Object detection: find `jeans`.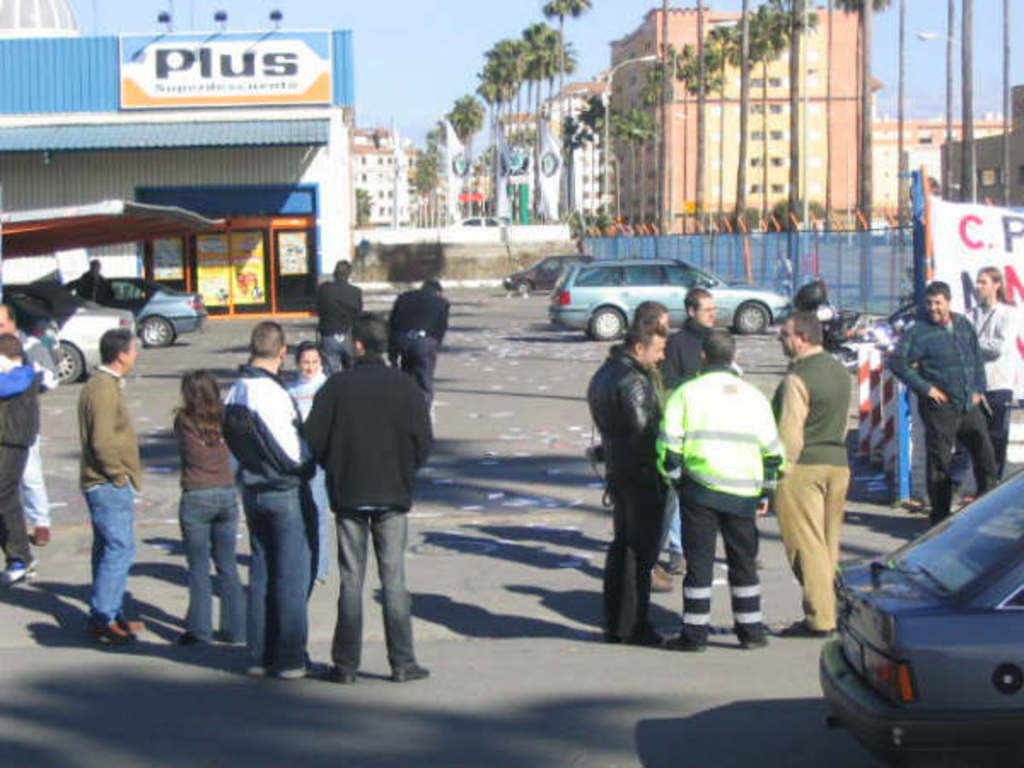
(754,469,850,631).
